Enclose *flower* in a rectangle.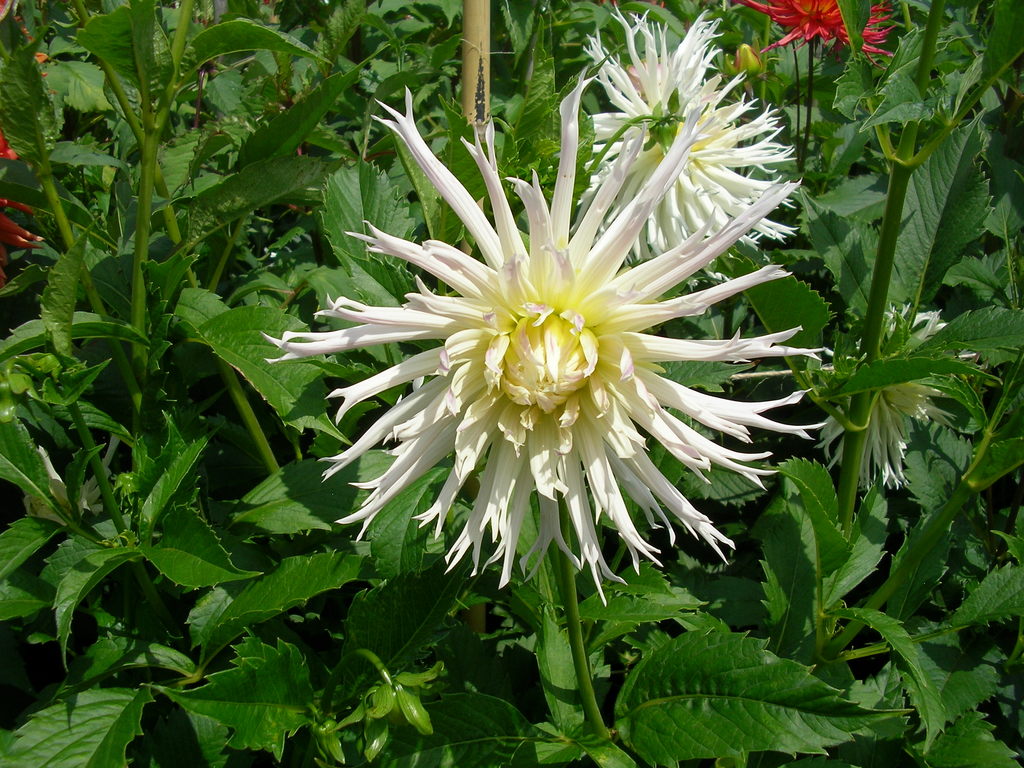
x1=0, y1=135, x2=20, y2=161.
